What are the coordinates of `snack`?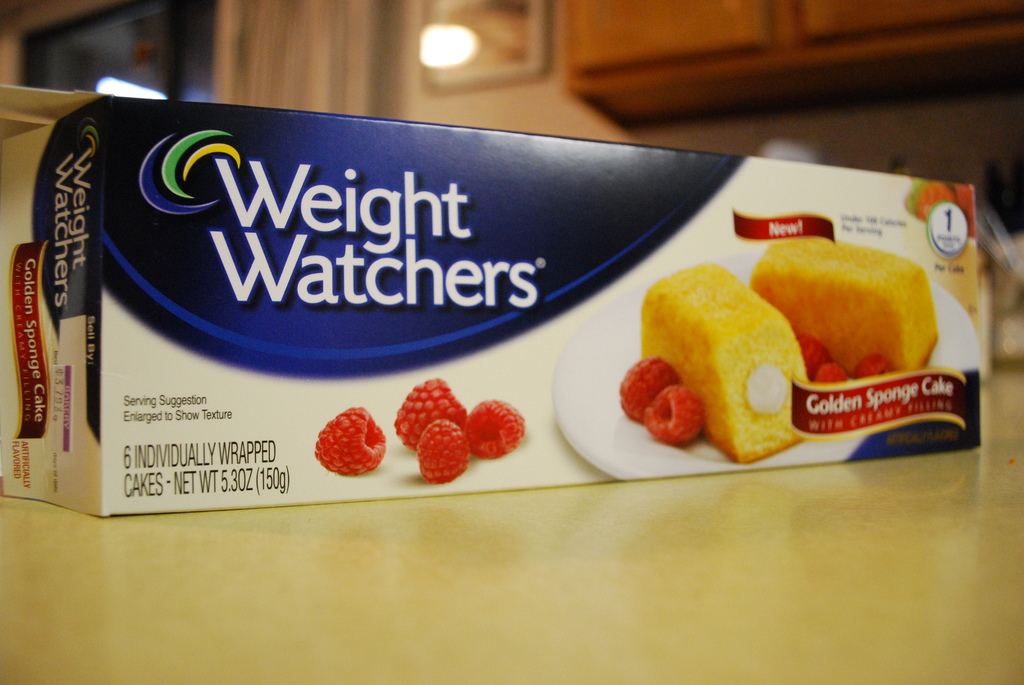
<box>634,261,823,460</box>.
